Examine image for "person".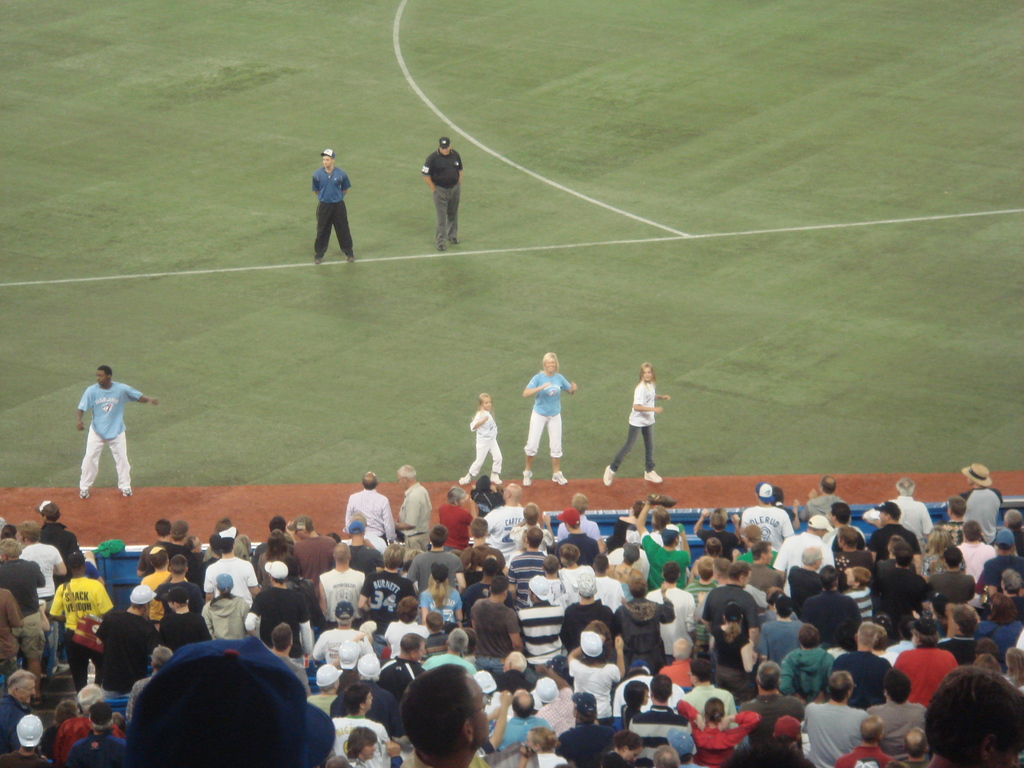
Examination result: [x1=393, y1=468, x2=430, y2=549].
